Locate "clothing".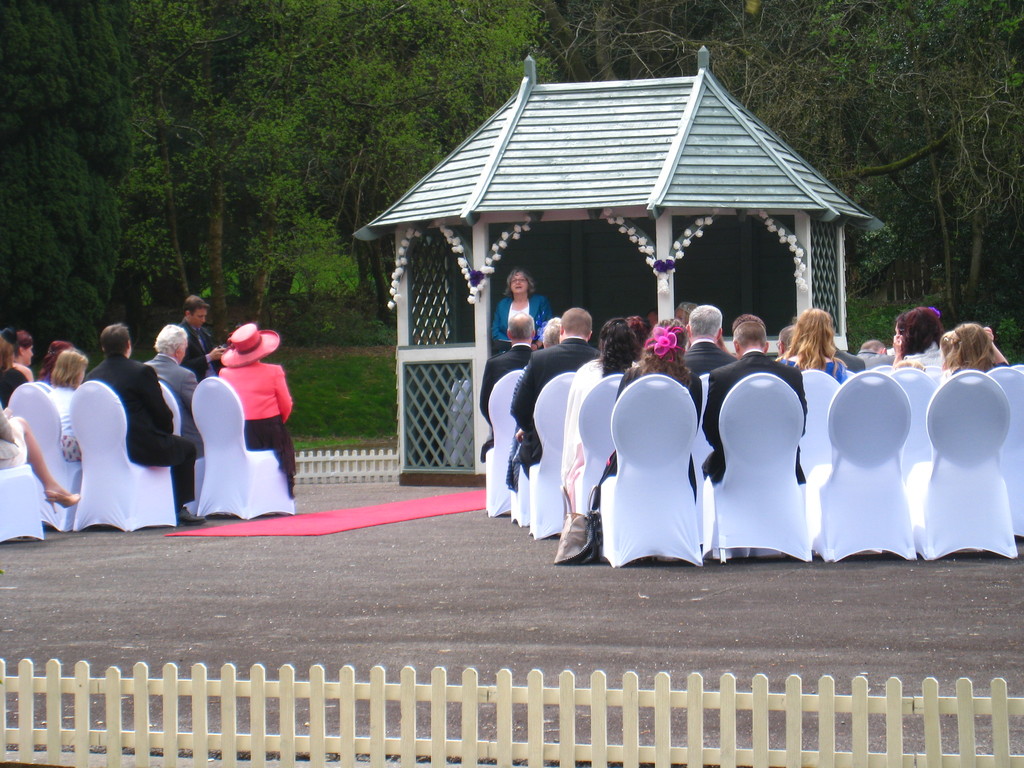
Bounding box: crop(86, 356, 197, 502).
